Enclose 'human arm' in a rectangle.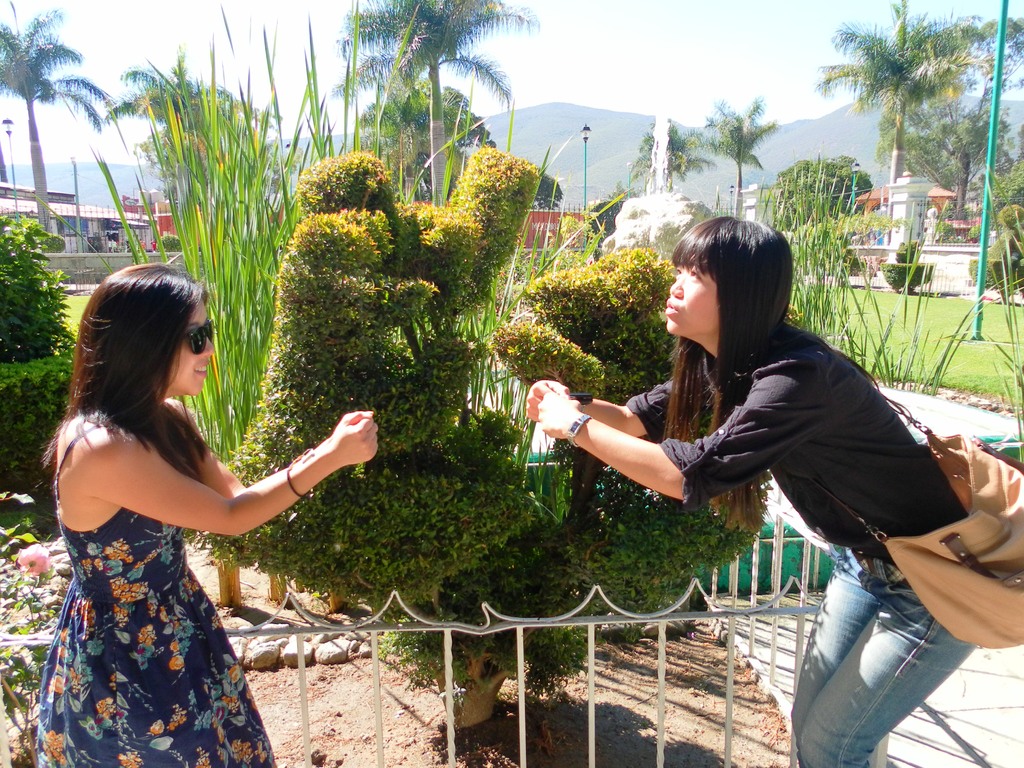
<box>528,360,728,458</box>.
